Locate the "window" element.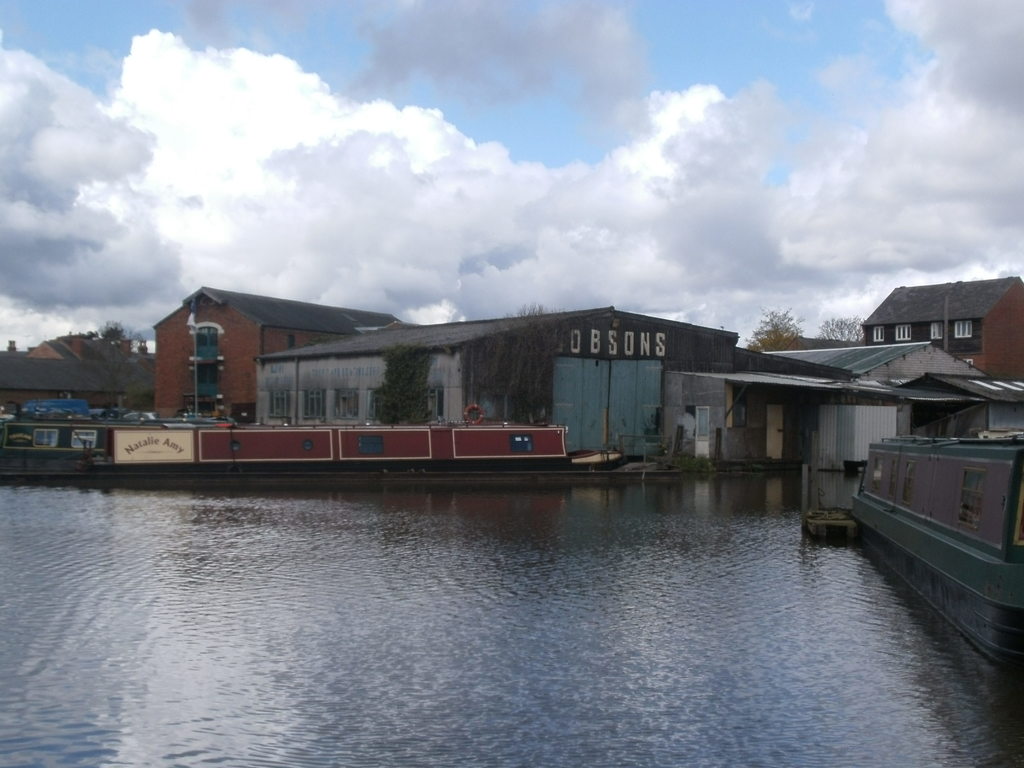
Element bbox: locate(199, 362, 219, 390).
